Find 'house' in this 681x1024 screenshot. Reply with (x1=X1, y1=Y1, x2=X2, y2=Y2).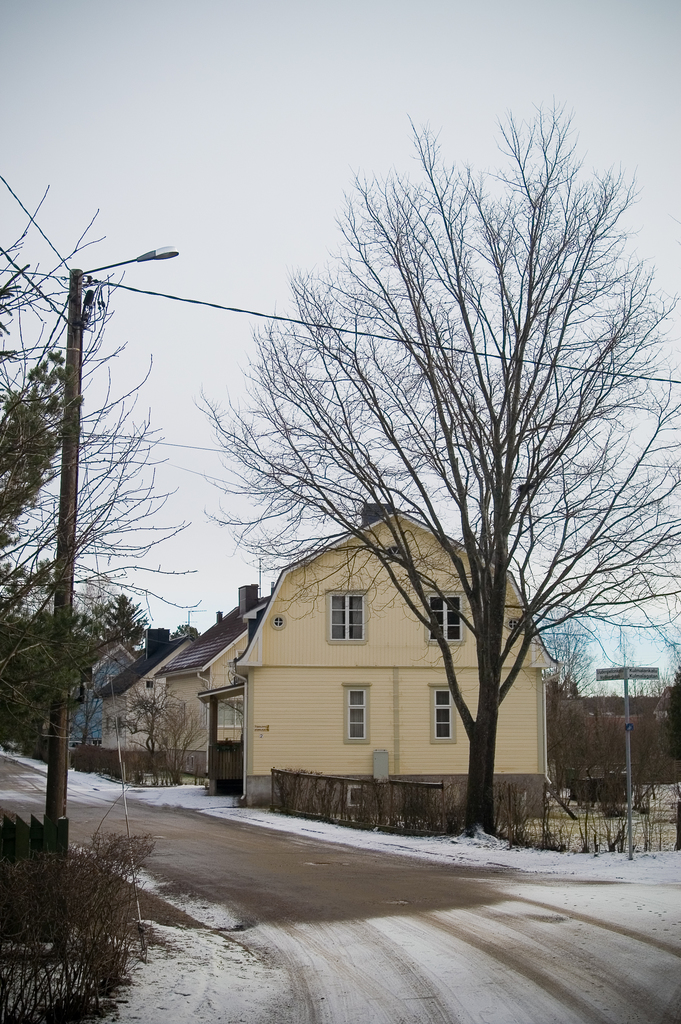
(x1=149, y1=583, x2=274, y2=788).
